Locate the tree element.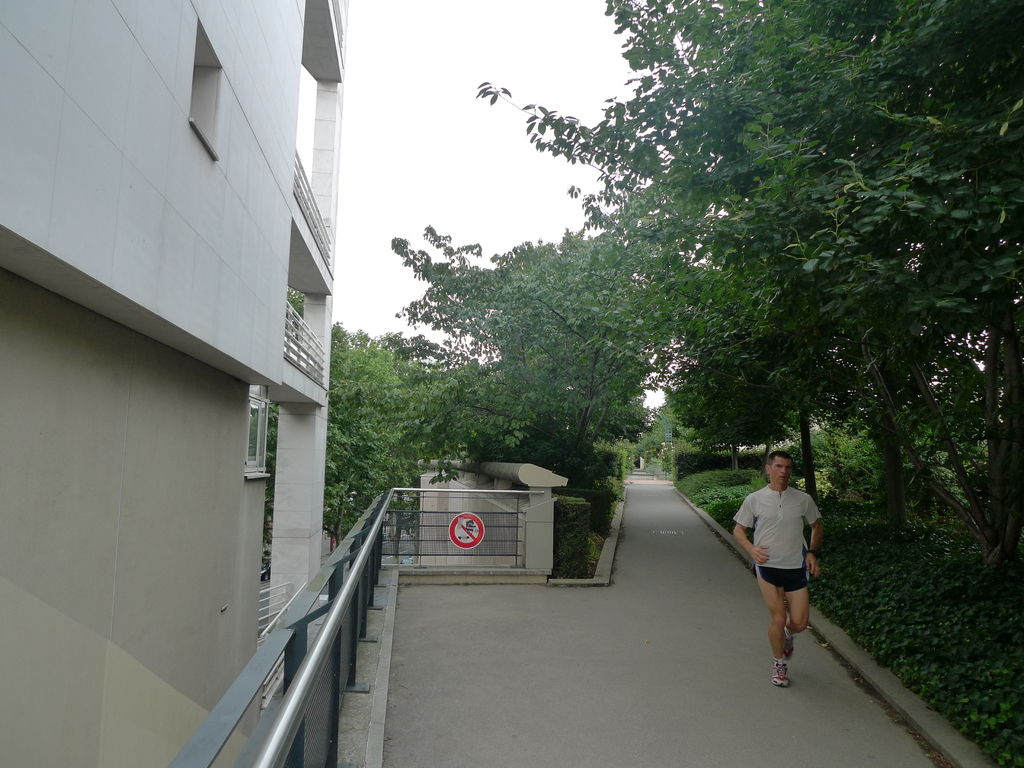
Element bbox: rect(232, 283, 413, 552).
